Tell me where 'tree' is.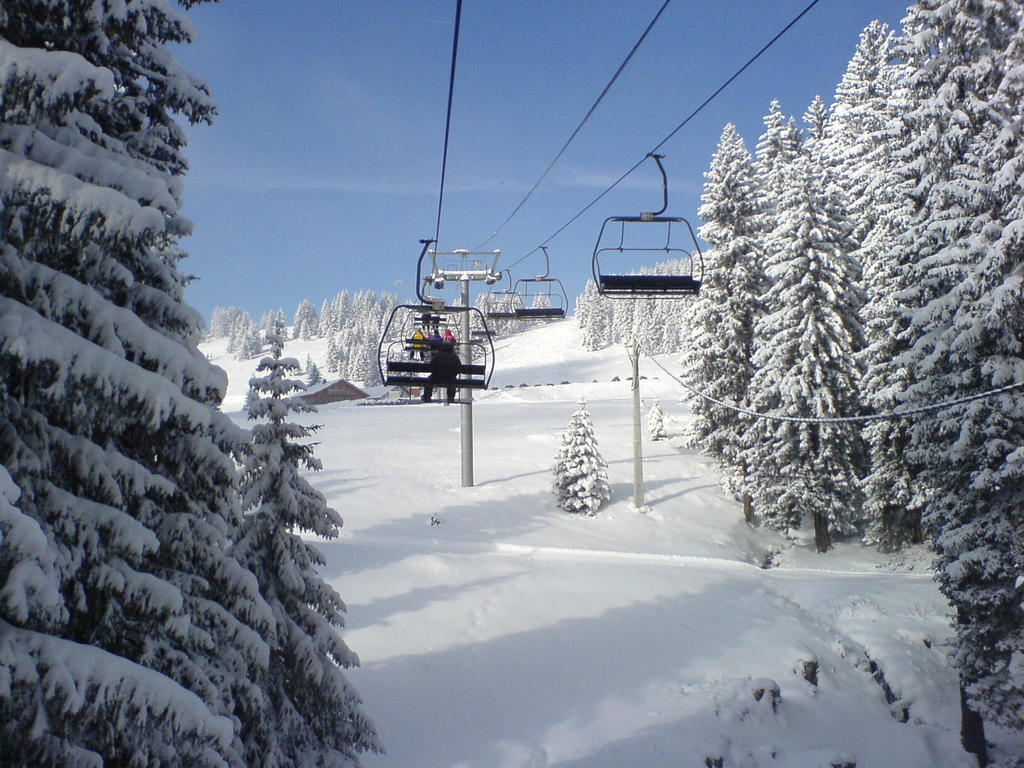
'tree' is at pyautogui.locateOnScreen(685, 1, 1023, 757).
